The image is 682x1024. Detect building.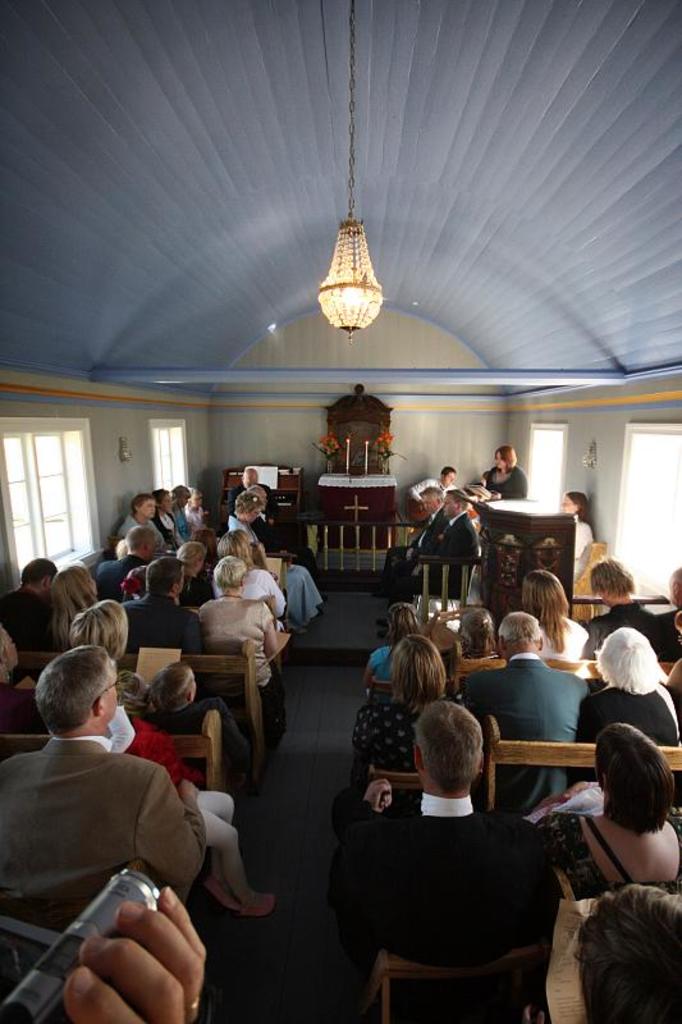
Detection: rect(0, 0, 681, 1023).
